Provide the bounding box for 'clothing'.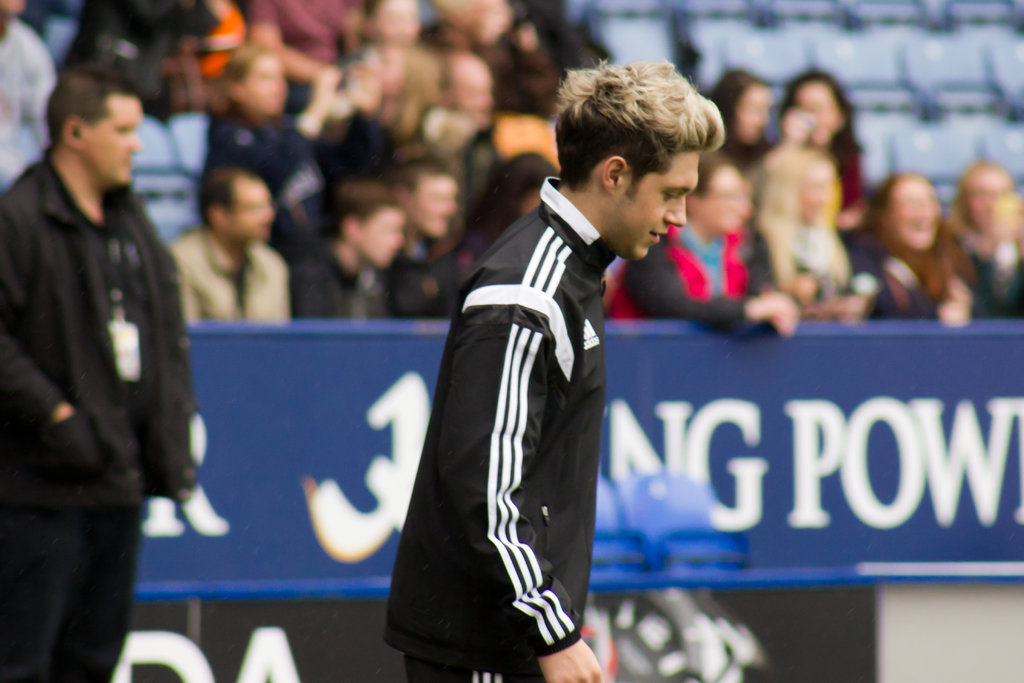
BBox(447, 130, 516, 217).
